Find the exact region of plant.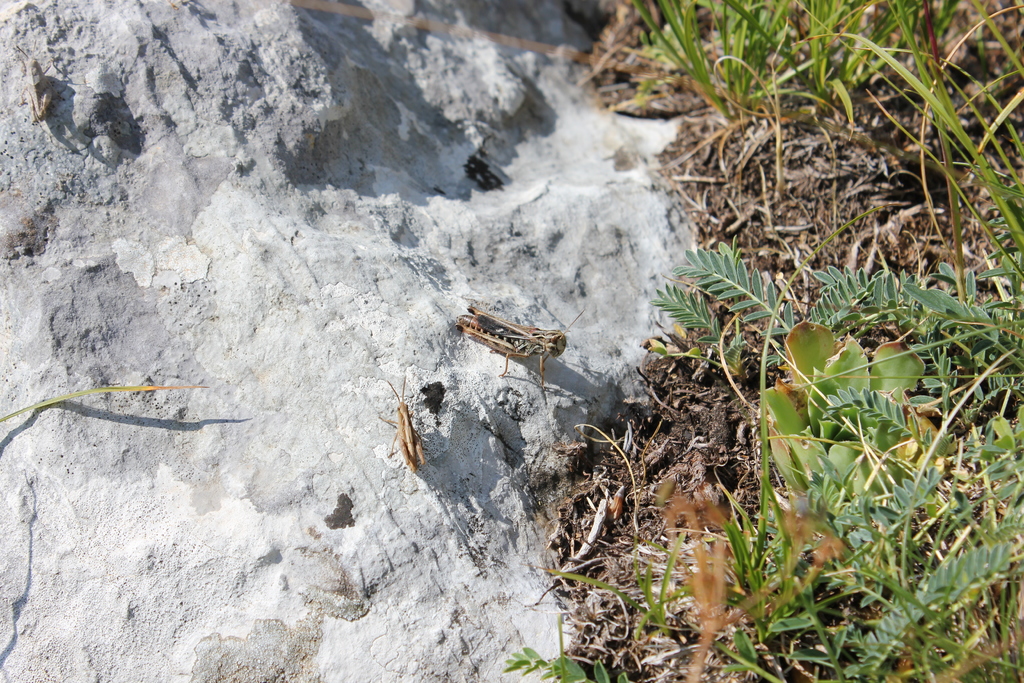
Exact region: <region>497, 637, 638, 682</region>.
